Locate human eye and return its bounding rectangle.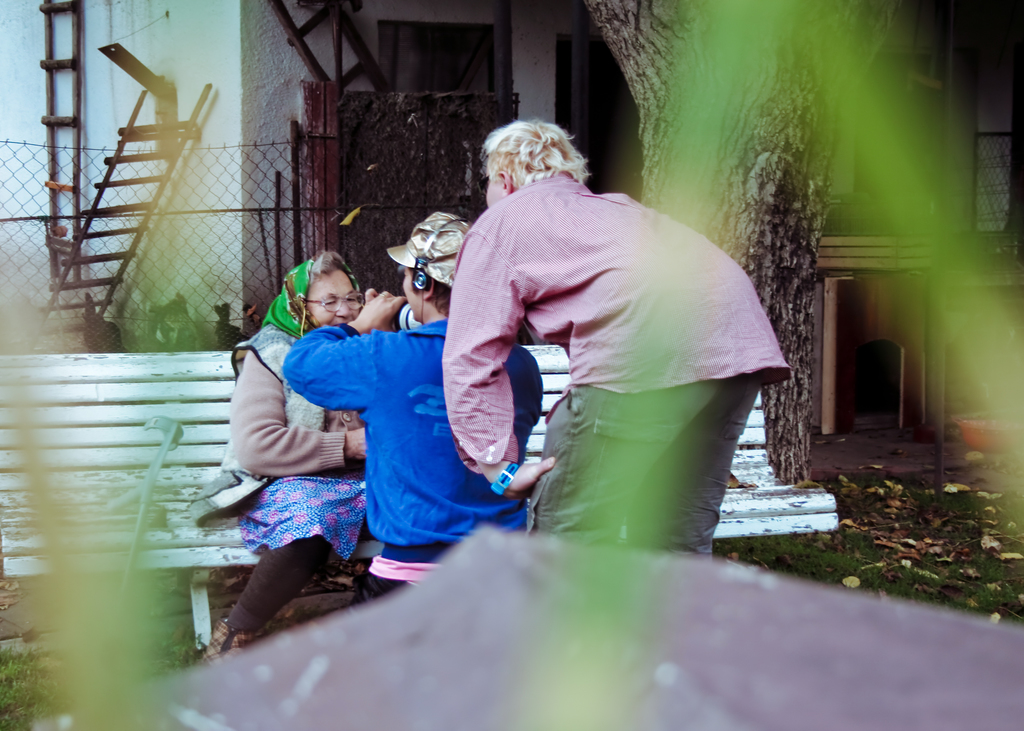
344/293/358/305.
